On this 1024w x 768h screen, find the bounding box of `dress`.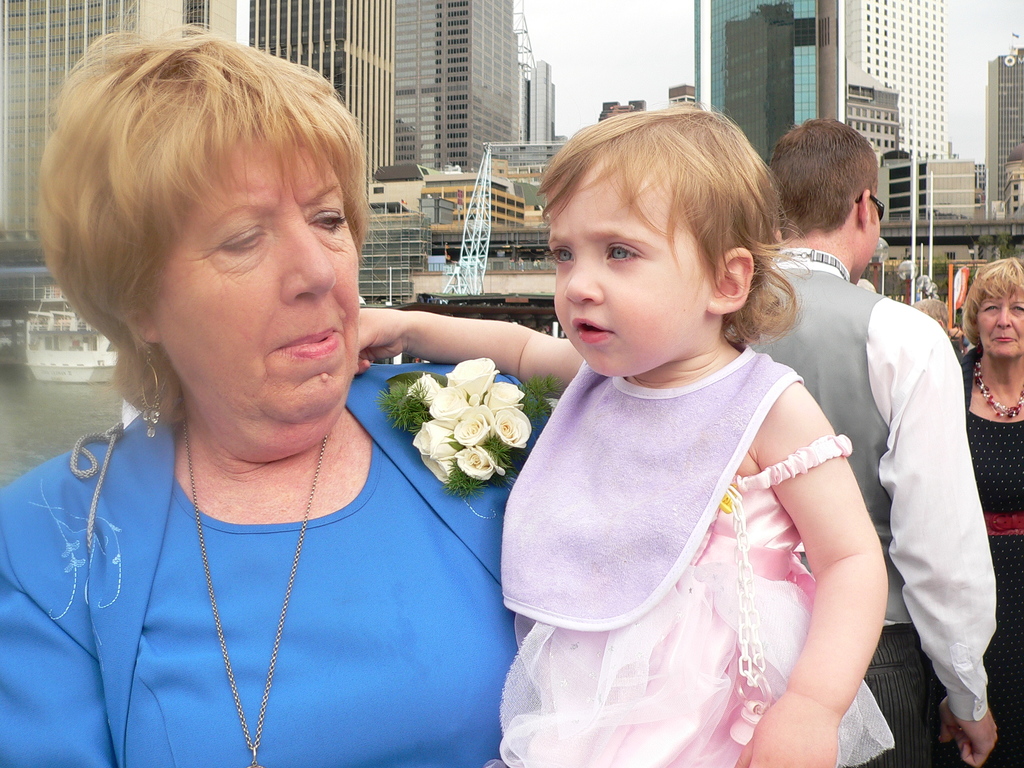
Bounding box: {"x1": 0, "y1": 361, "x2": 553, "y2": 767}.
